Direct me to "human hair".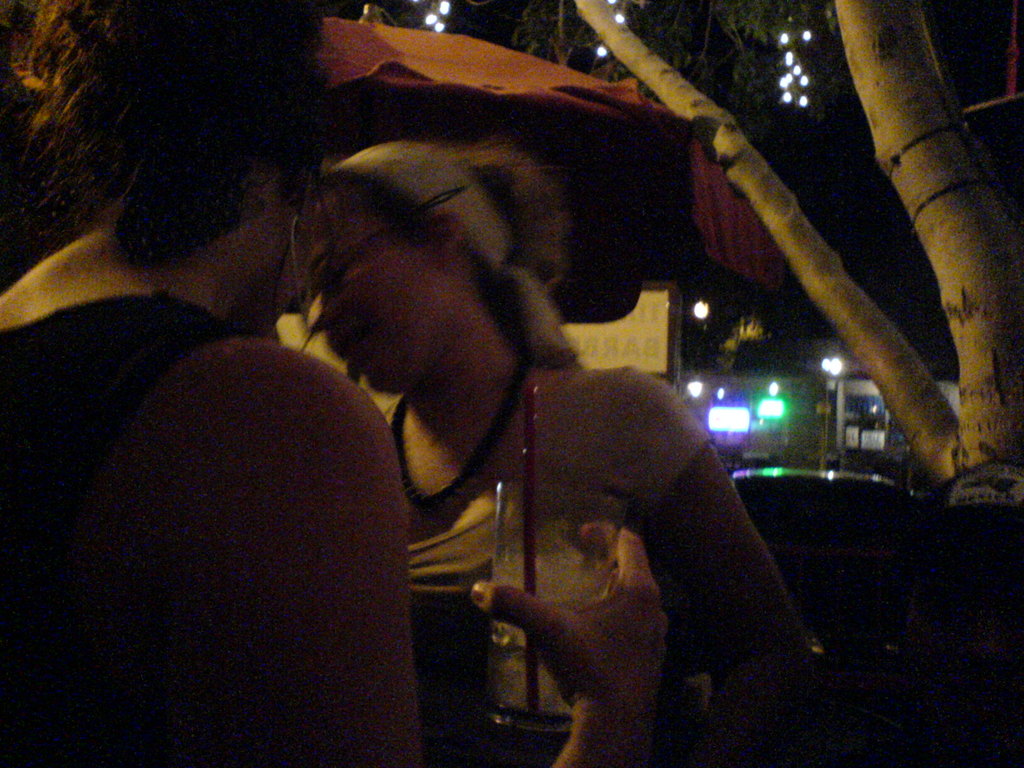
Direction: BBox(459, 151, 566, 274).
